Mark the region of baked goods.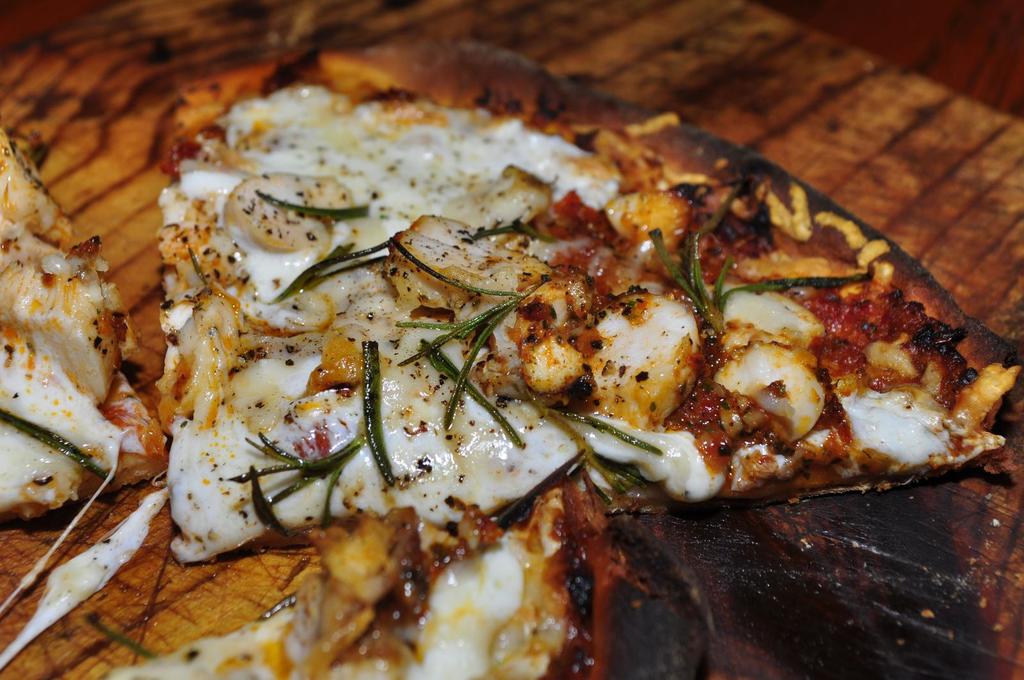
Region: left=94, top=490, right=573, bottom=679.
